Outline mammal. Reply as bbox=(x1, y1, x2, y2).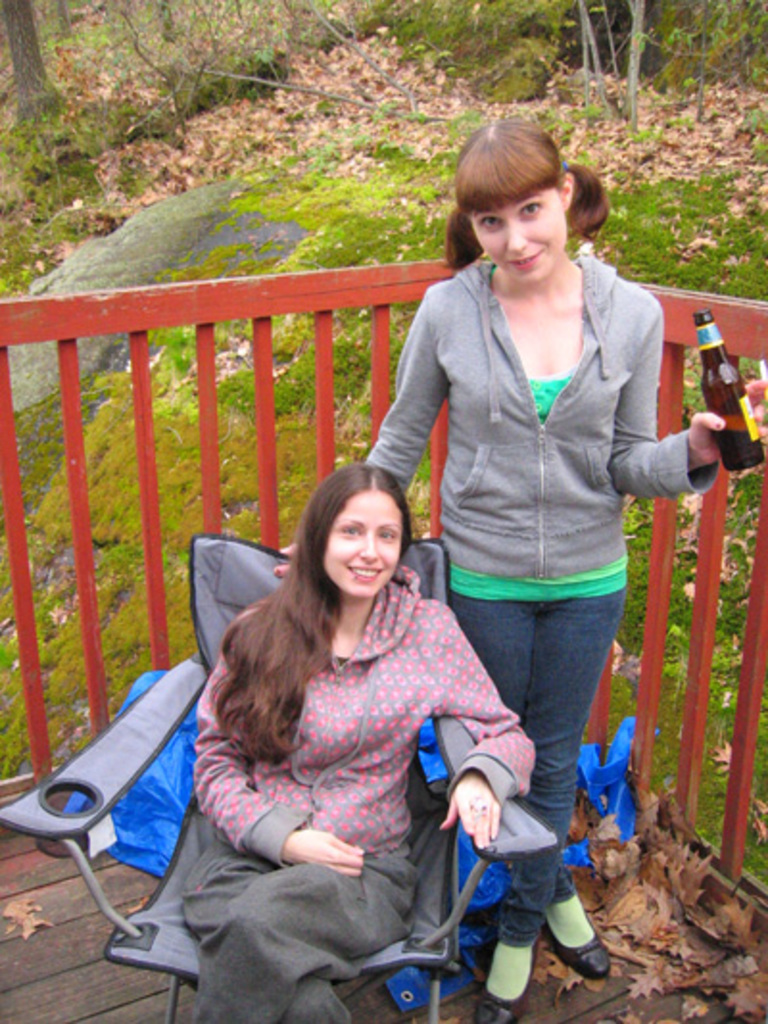
bbox=(276, 111, 766, 1022).
